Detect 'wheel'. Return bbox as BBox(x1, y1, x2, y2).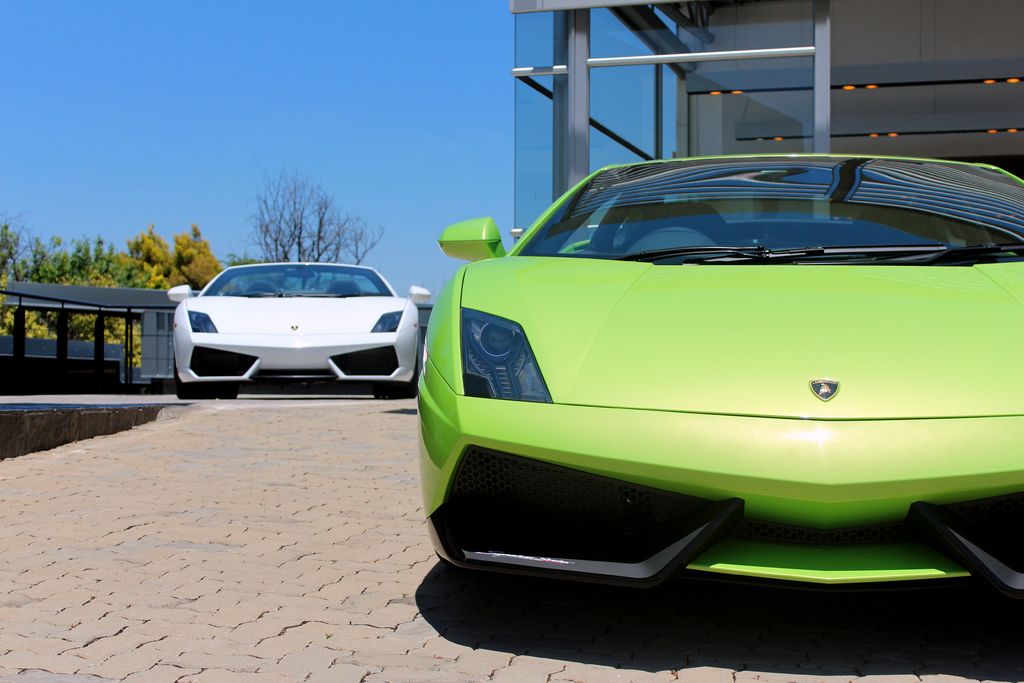
BBox(216, 383, 243, 398).
